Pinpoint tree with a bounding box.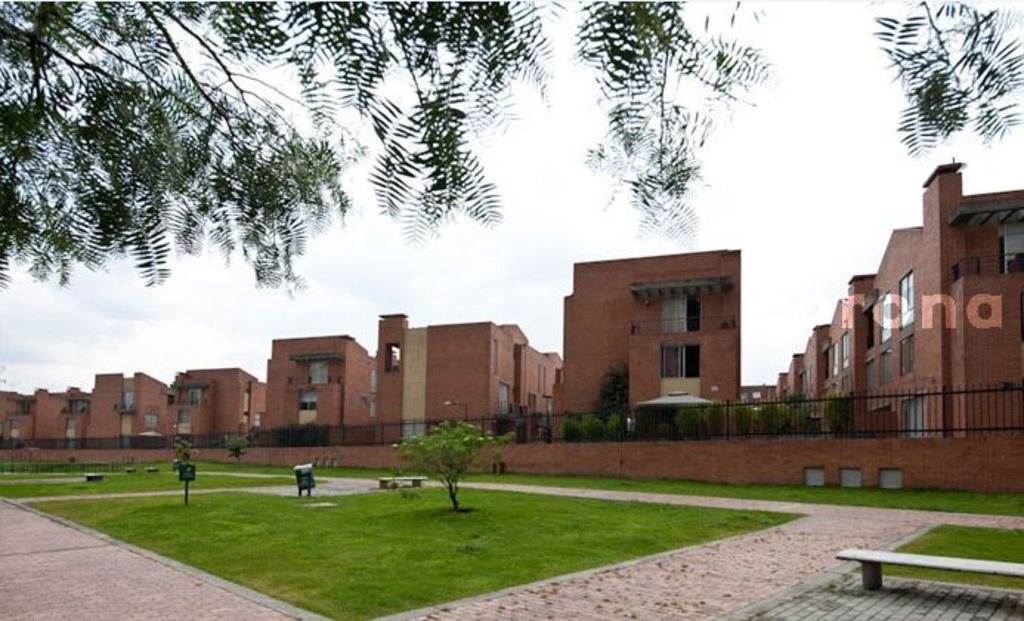
bbox=(559, 413, 585, 442).
